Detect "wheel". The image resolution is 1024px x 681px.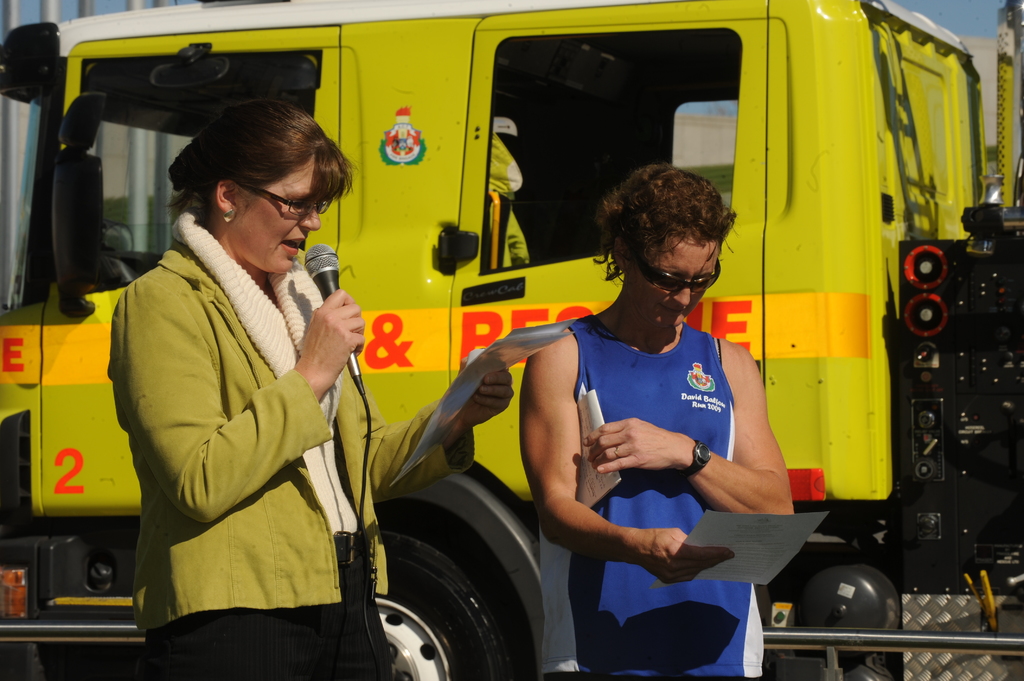
detection(363, 522, 524, 678).
